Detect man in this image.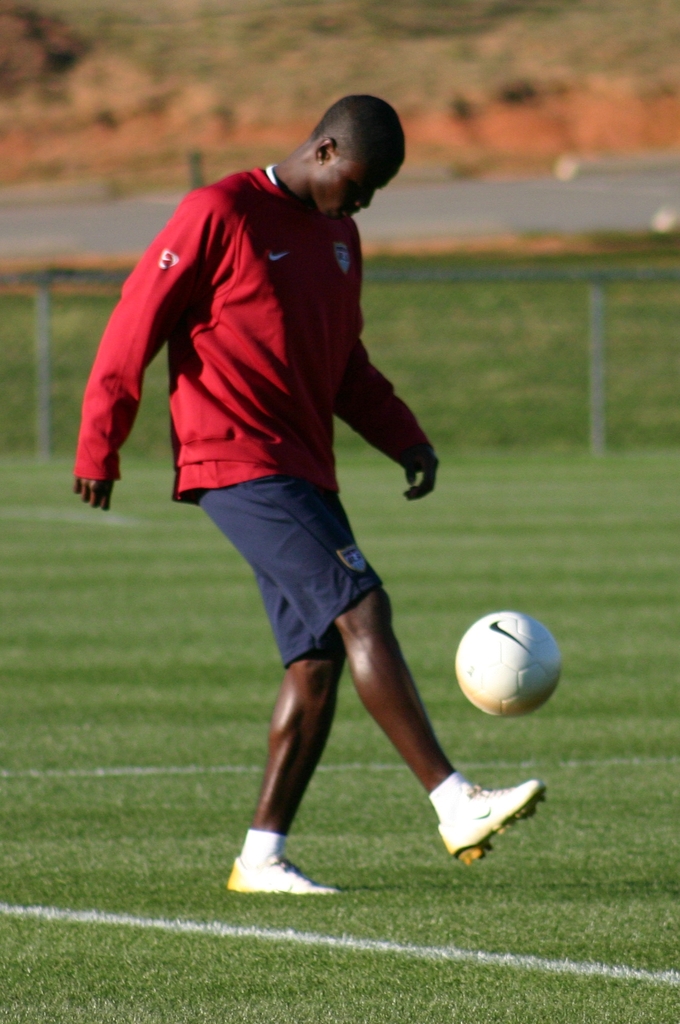
Detection: 65 104 509 871.
